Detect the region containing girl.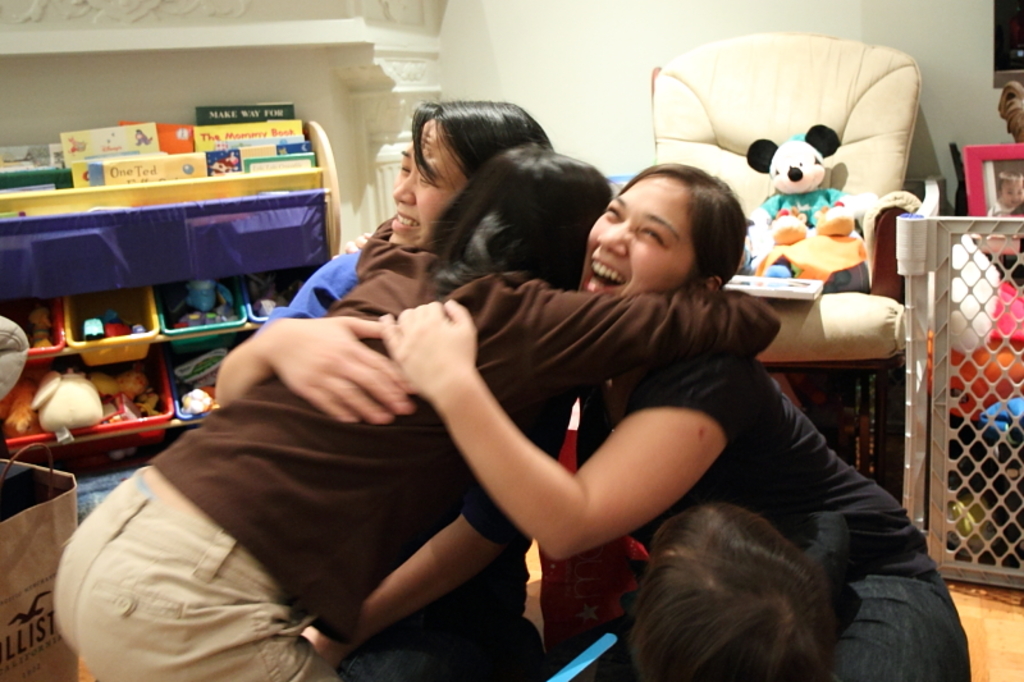
Rect(220, 160, 973, 681).
